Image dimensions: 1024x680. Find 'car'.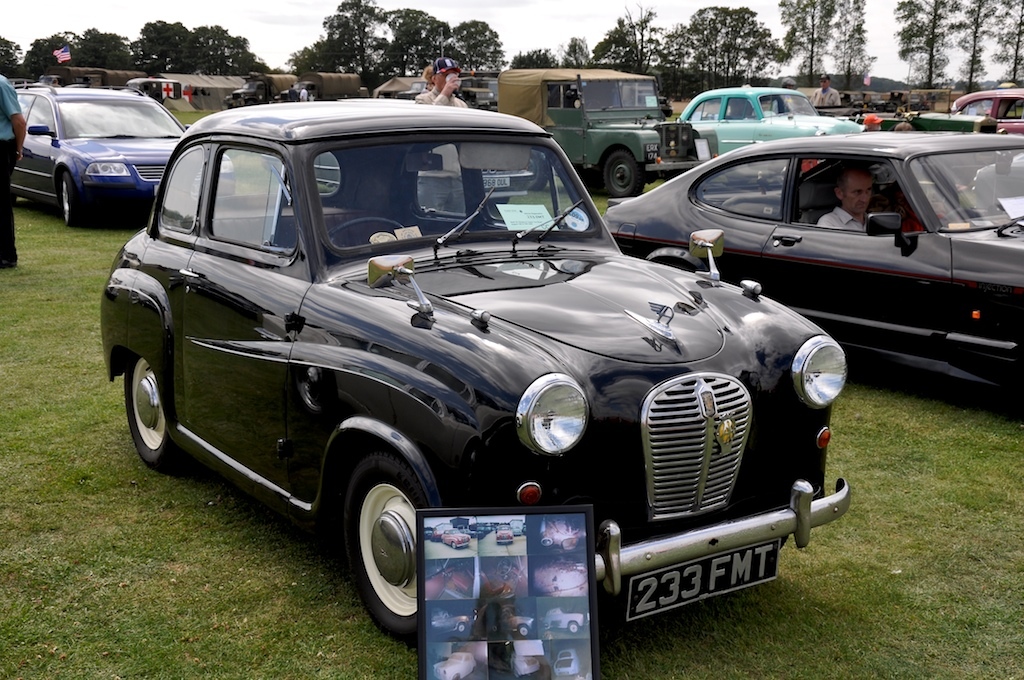
601 134 1023 397.
